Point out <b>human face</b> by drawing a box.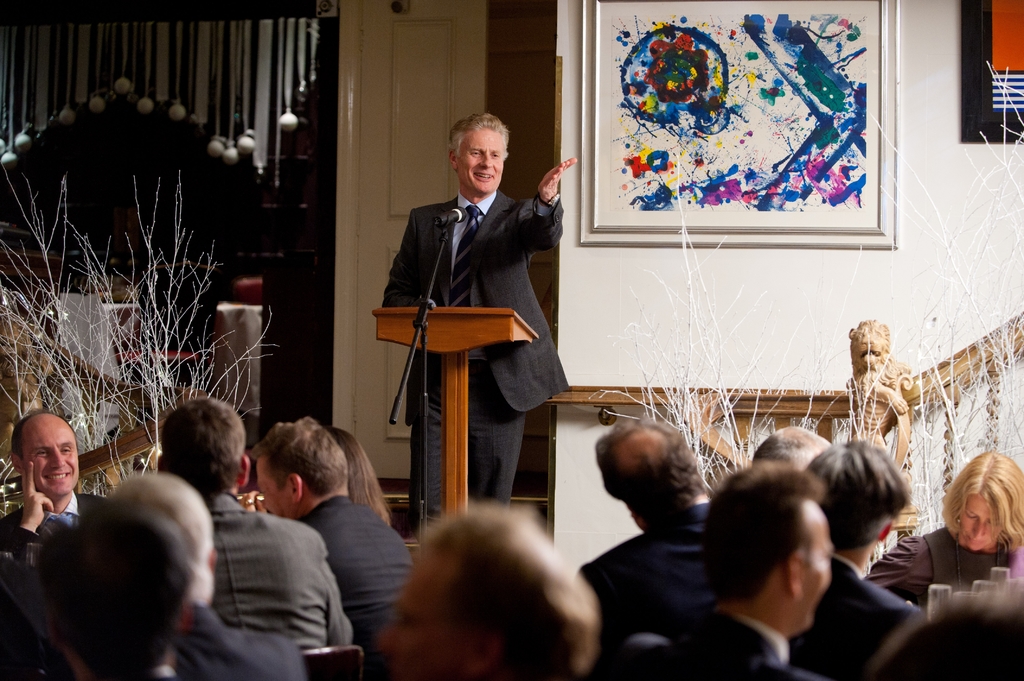
bbox=(954, 493, 1007, 554).
